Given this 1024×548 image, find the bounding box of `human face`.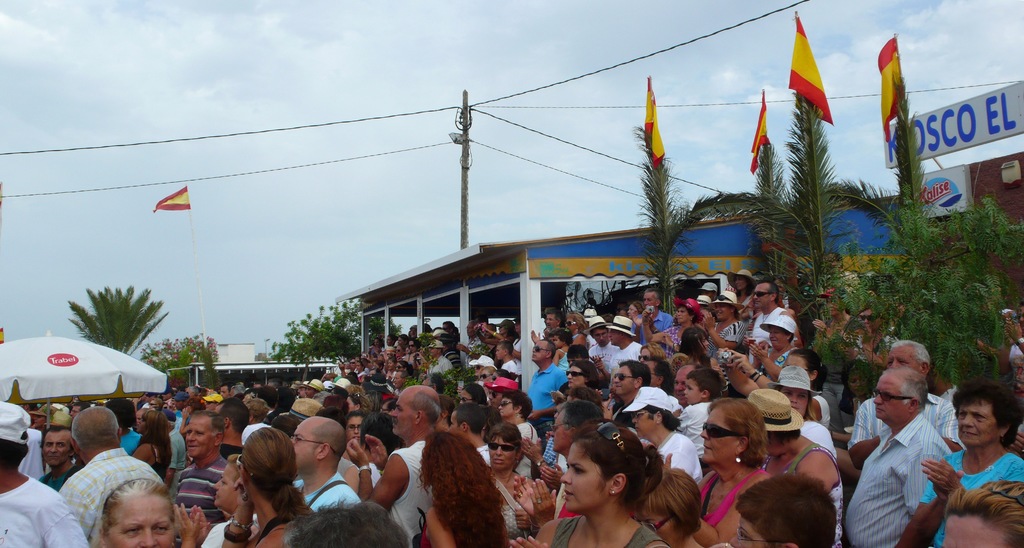
bbox=[684, 379, 702, 405].
